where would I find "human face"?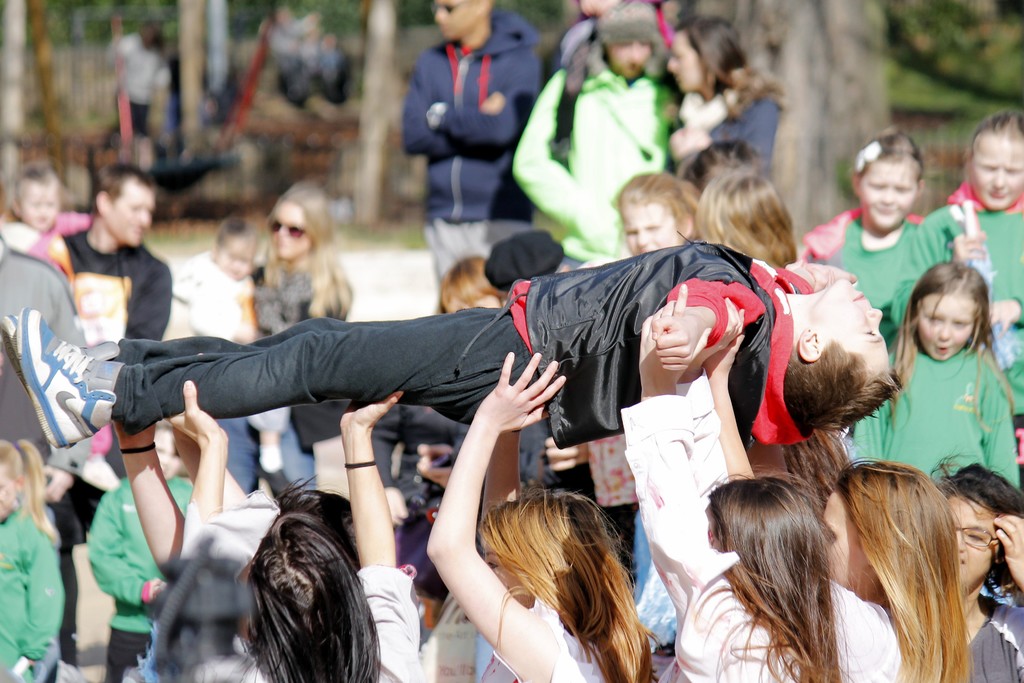
At bbox=(825, 490, 868, 582).
